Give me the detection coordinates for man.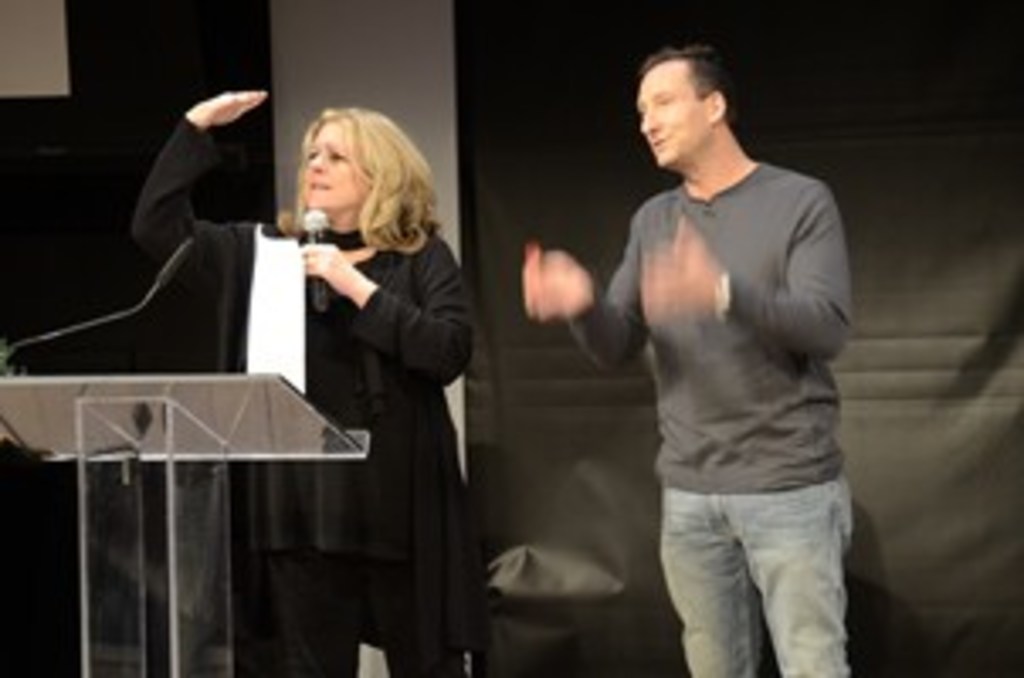
<region>519, 37, 851, 675</region>.
